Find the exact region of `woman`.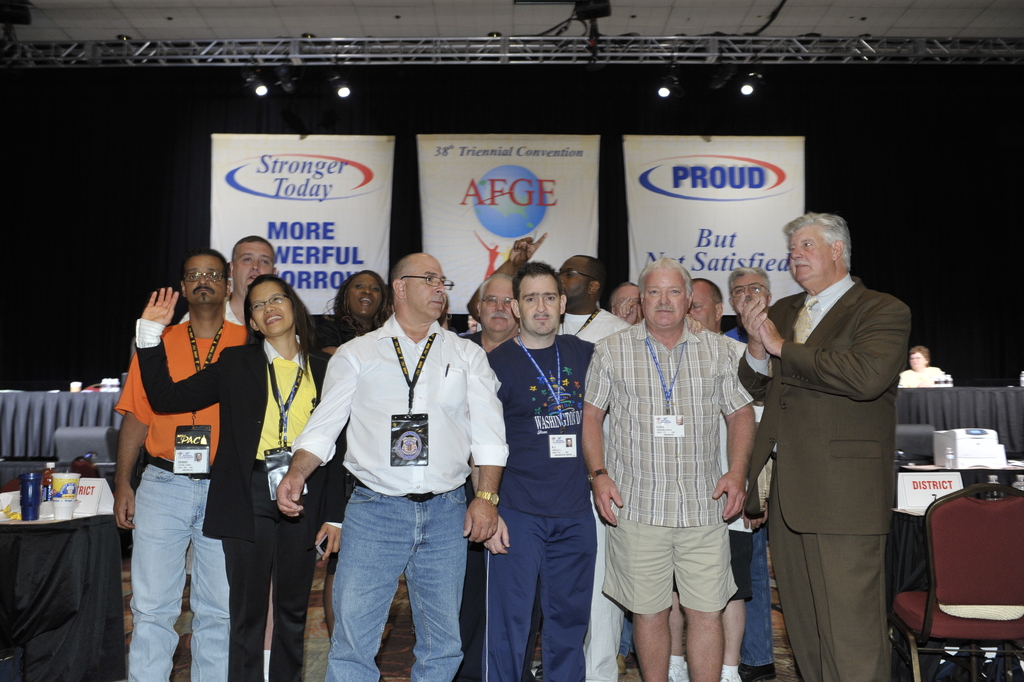
Exact region: (309, 268, 395, 643).
